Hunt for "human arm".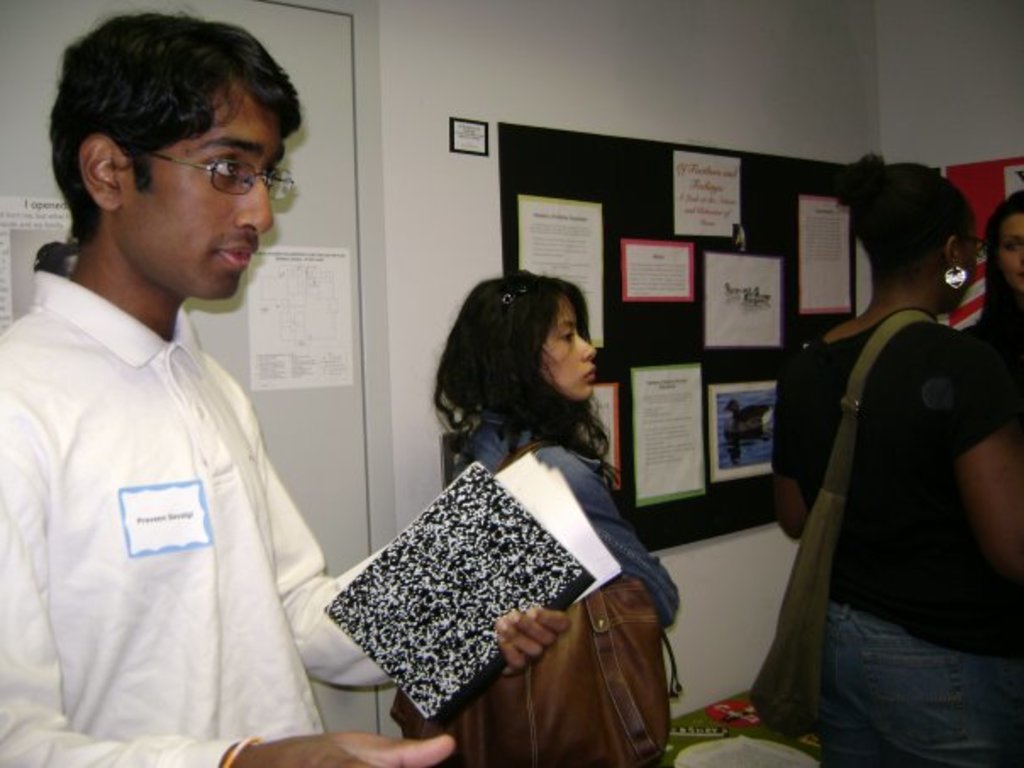
Hunted down at box=[261, 429, 566, 697].
